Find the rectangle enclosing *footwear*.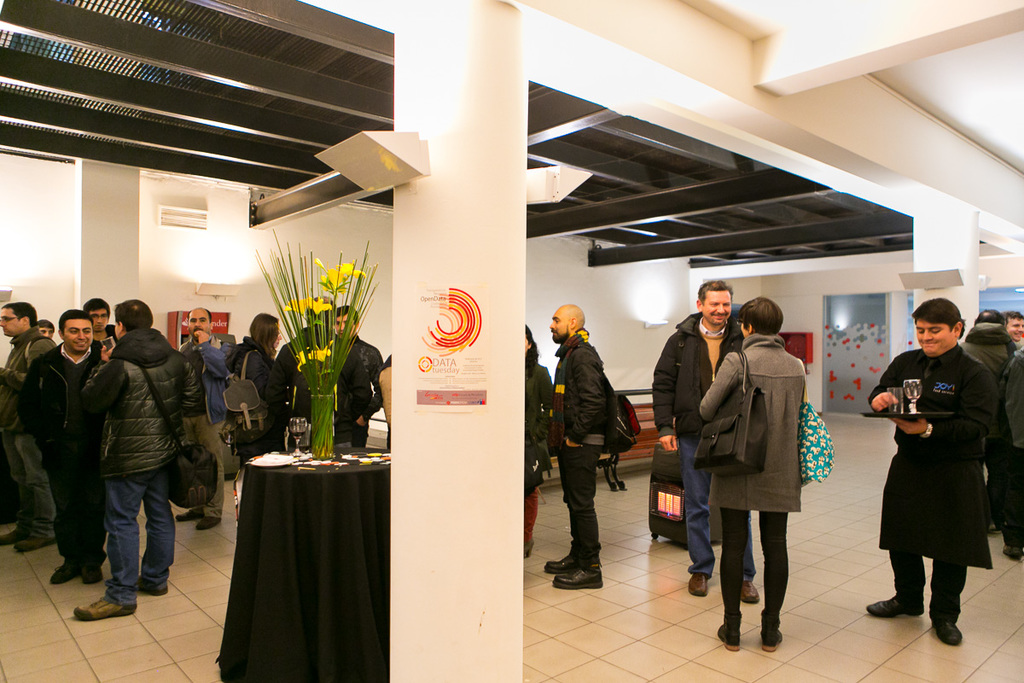
x1=13, y1=534, x2=54, y2=554.
